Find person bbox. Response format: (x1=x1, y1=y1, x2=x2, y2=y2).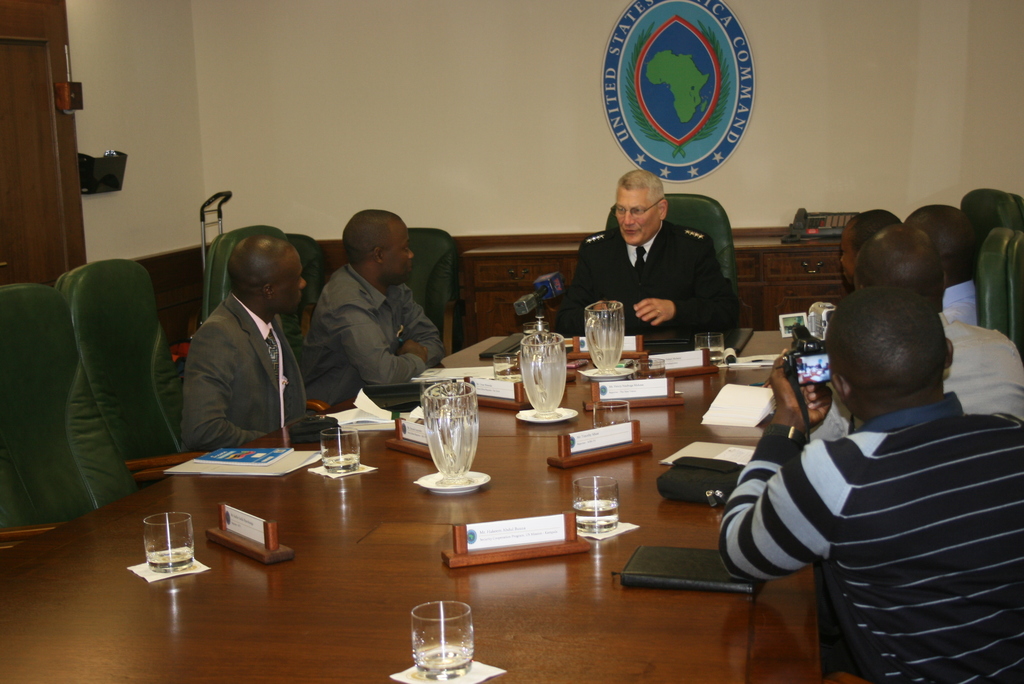
(x1=718, y1=287, x2=1023, y2=683).
